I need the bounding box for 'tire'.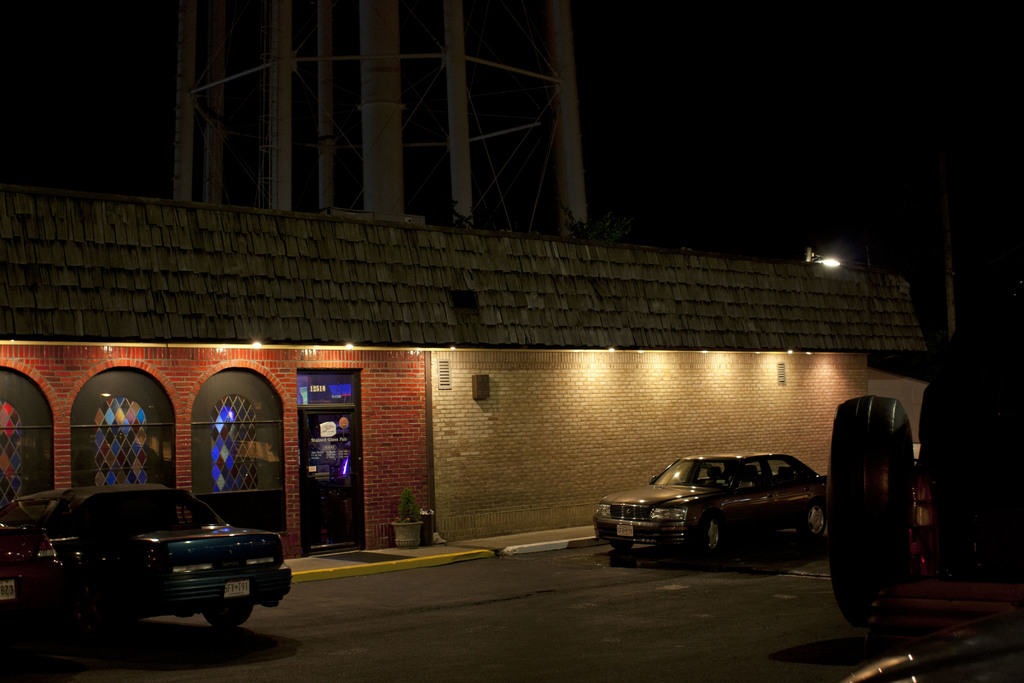
Here it is: [x1=804, y1=506, x2=828, y2=540].
